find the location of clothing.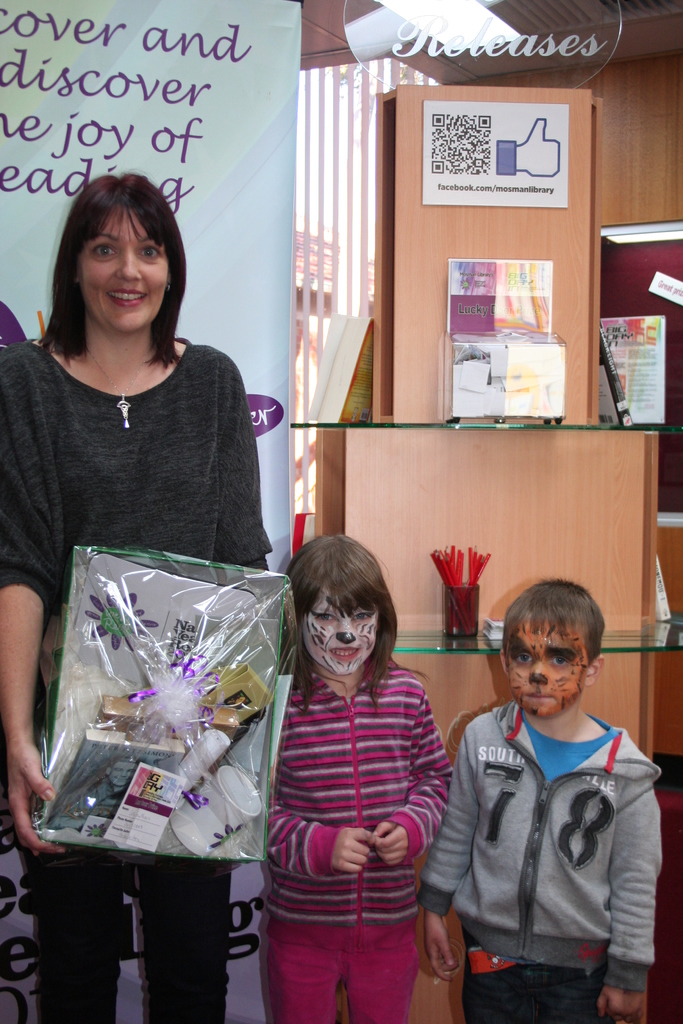
Location: l=0, t=337, r=296, b=1023.
